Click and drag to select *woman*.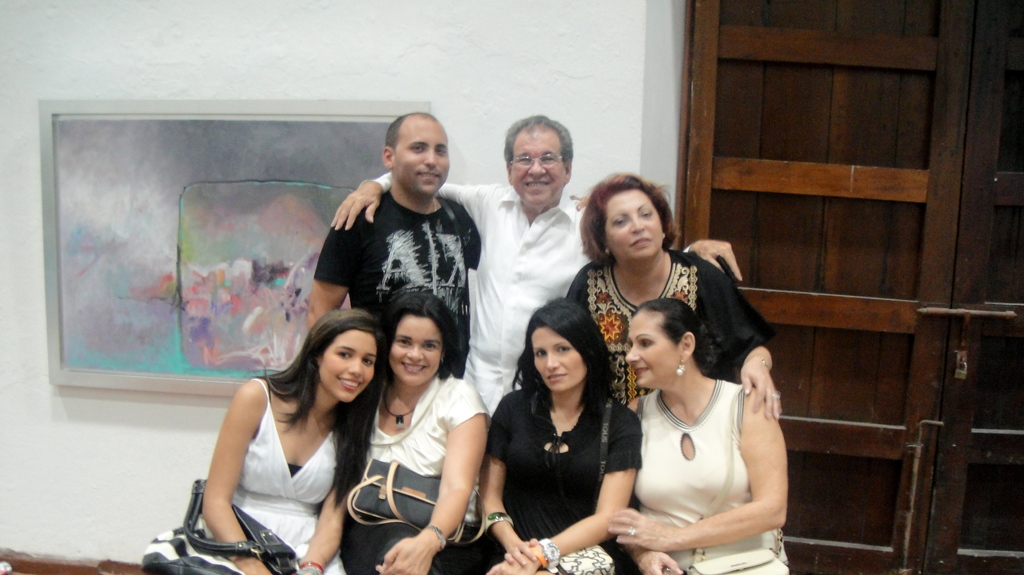
Selection: l=138, t=308, r=395, b=574.
